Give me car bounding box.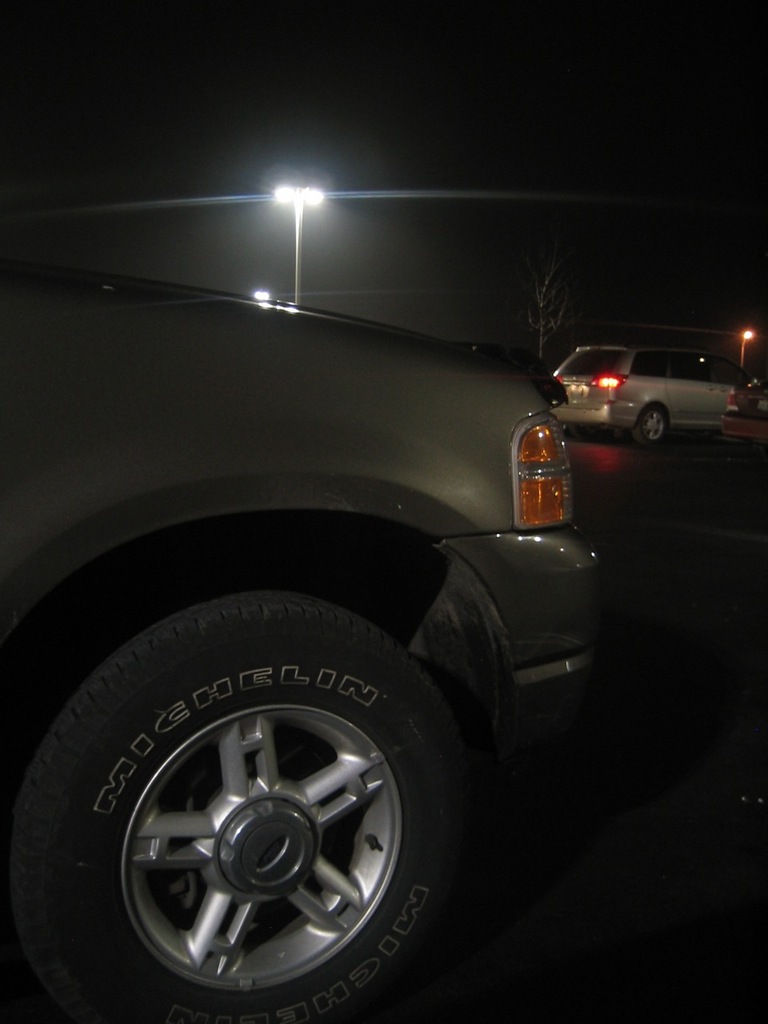
[0, 235, 619, 1023].
